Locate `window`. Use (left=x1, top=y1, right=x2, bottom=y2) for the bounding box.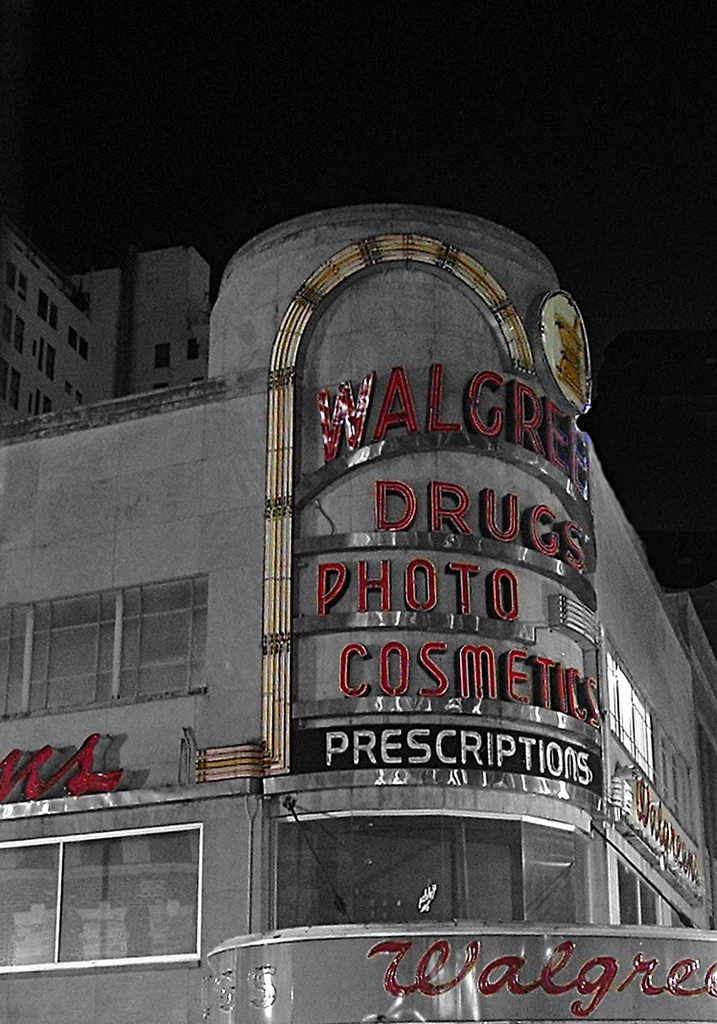
(left=1, top=266, right=30, bottom=299).
